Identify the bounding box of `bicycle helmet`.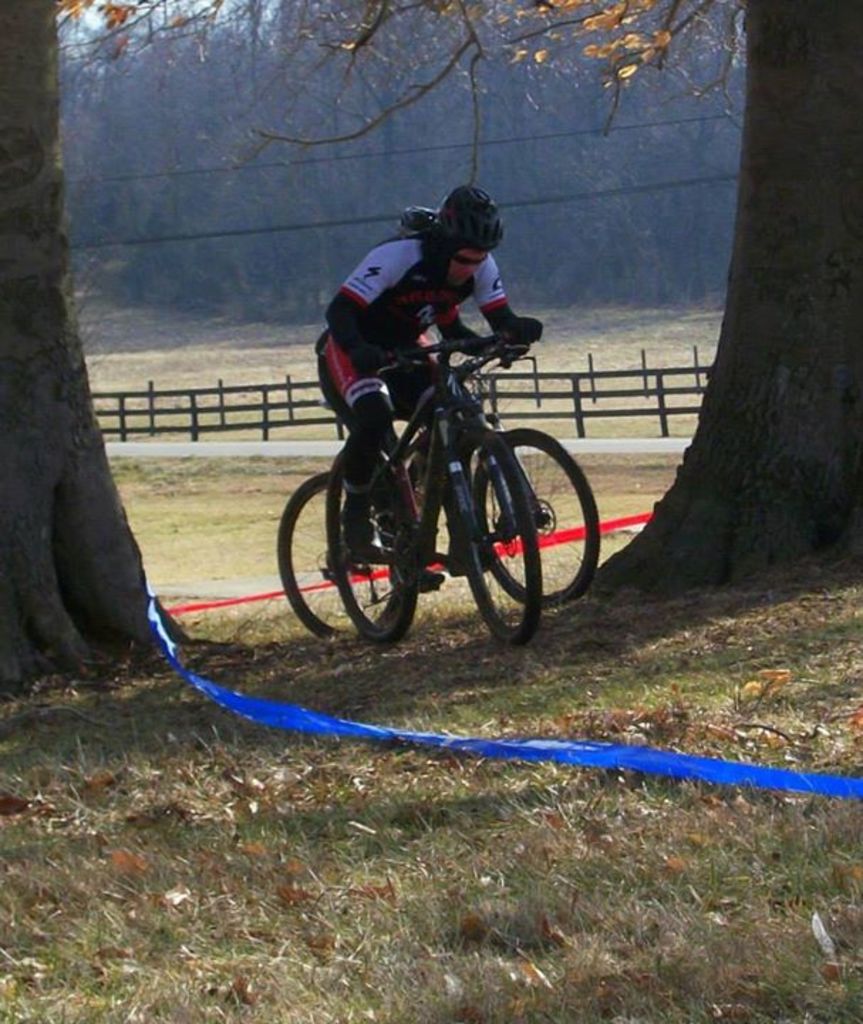
bbox=(444, 181, 499, 242).
